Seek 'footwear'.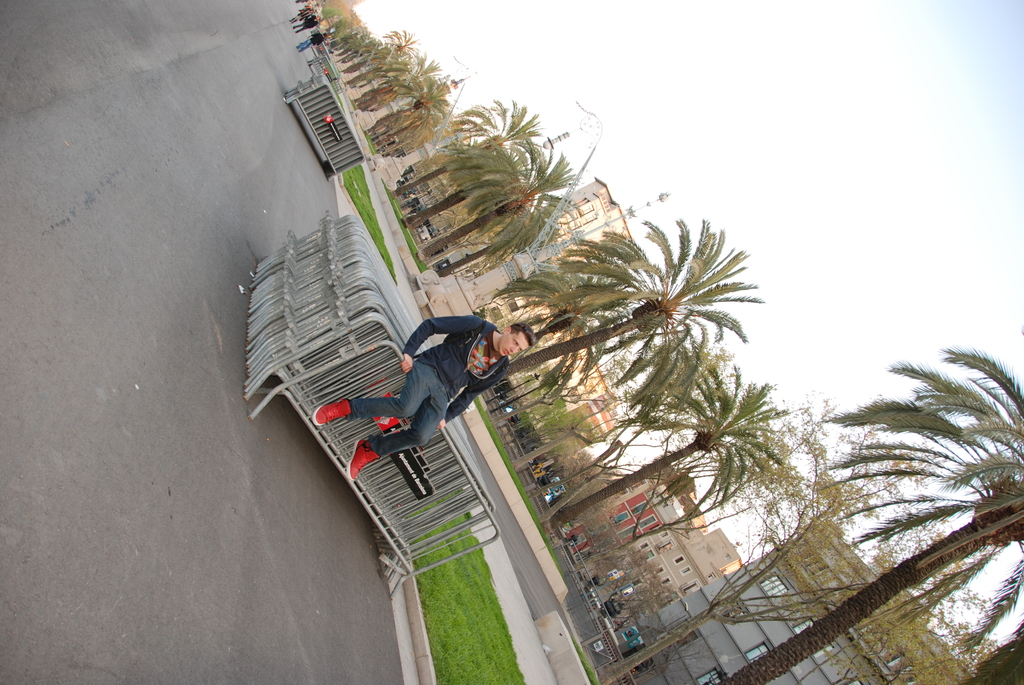
(310, 400, 355, 426).
